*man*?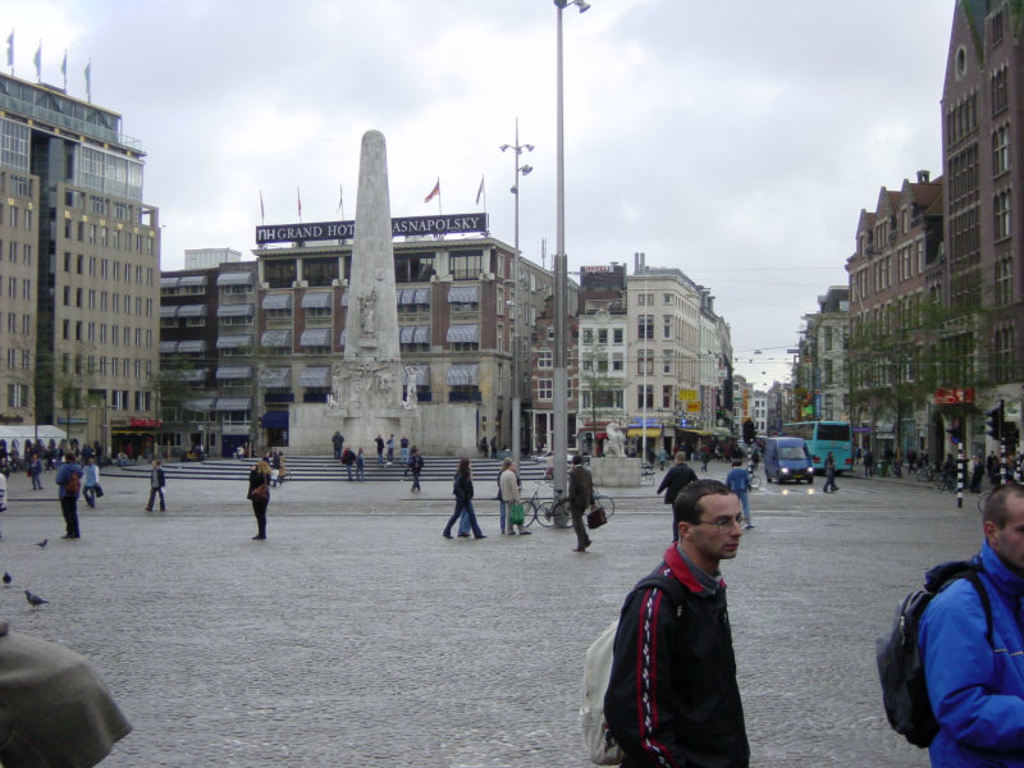
select_region(608, 456, 788, 754)
